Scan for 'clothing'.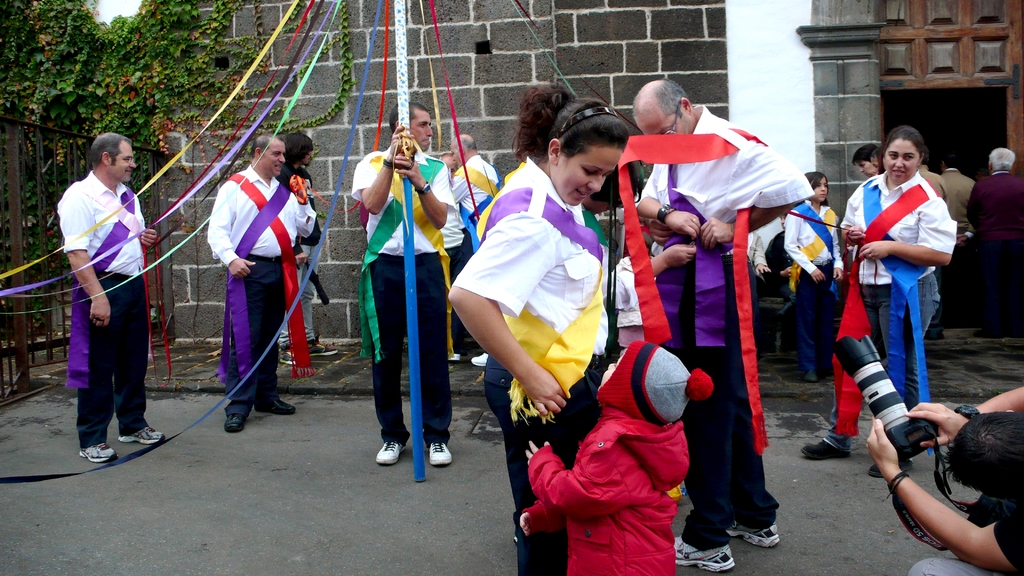
Scan result: {"x1": 845, "y1": 179, "x2": 961, "y2": 457}.
